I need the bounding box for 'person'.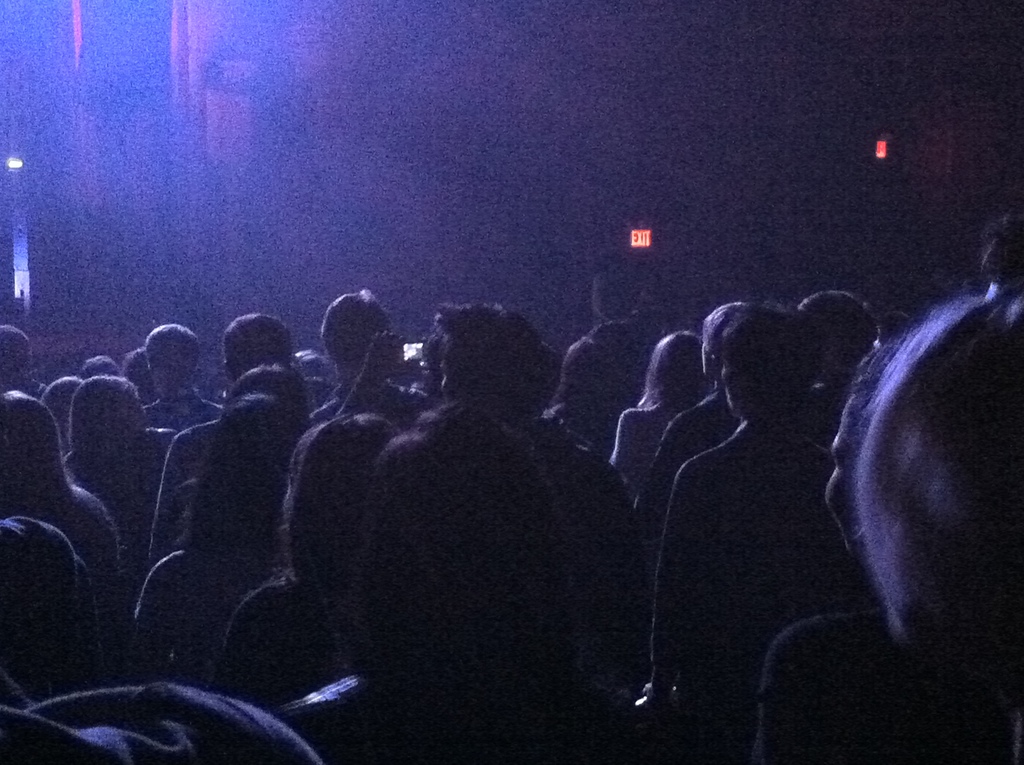
Here it is: (303, 291, 444, 431).
